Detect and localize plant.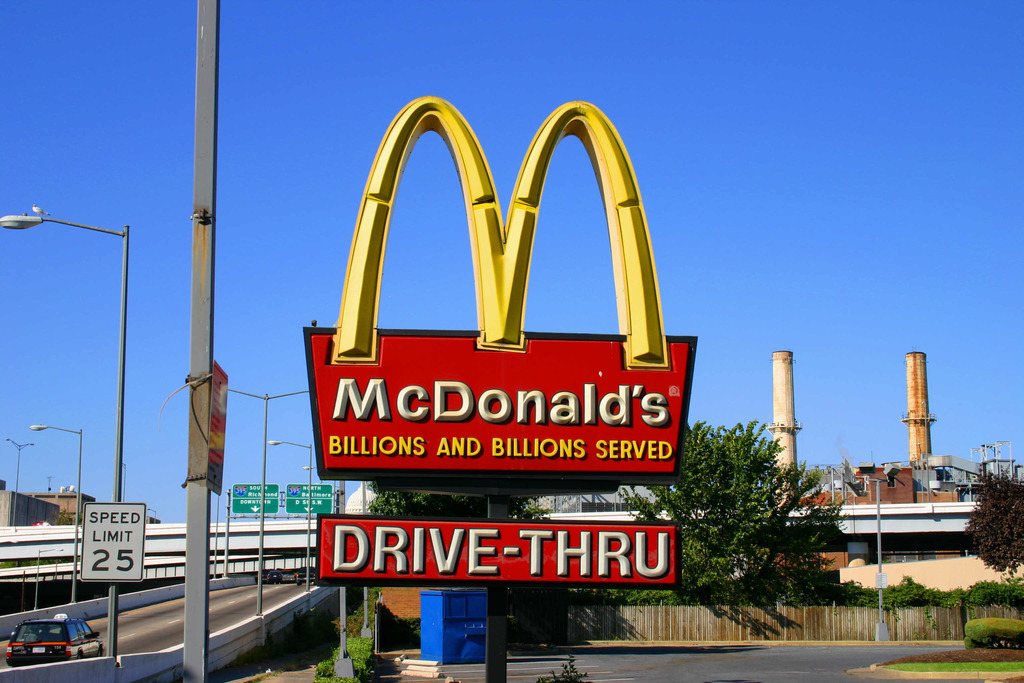
Localized at select_region(380, 601, 423, 647).
